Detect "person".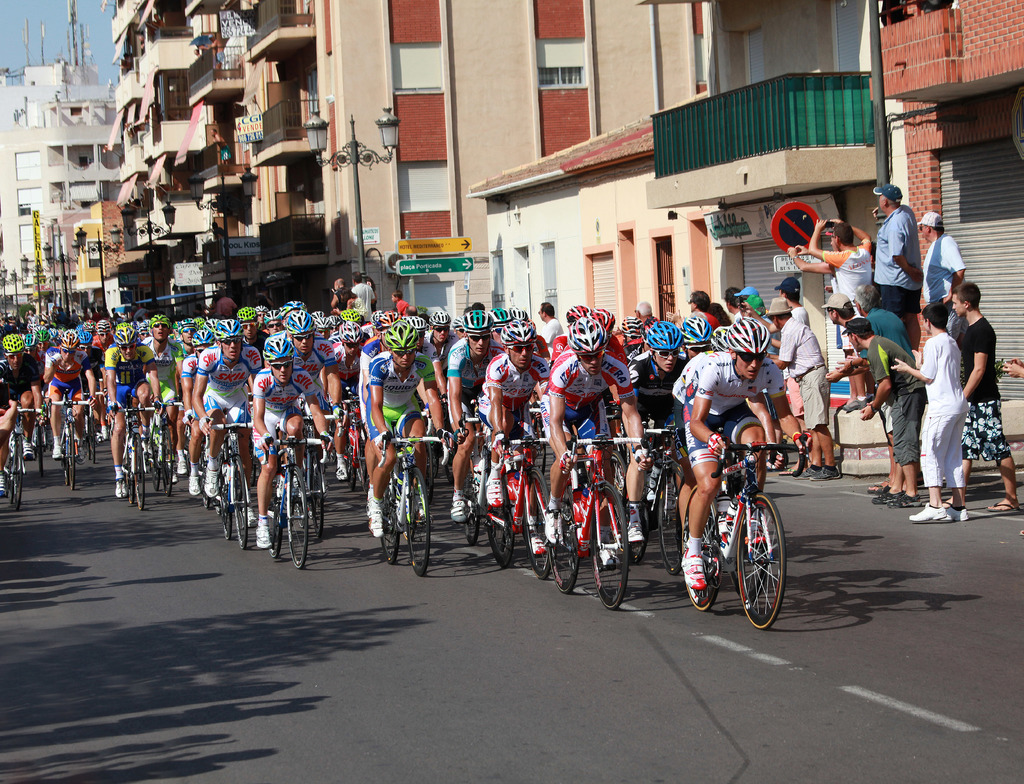
Detected at <bbox>530, 319, 566, 374</bbox>.
